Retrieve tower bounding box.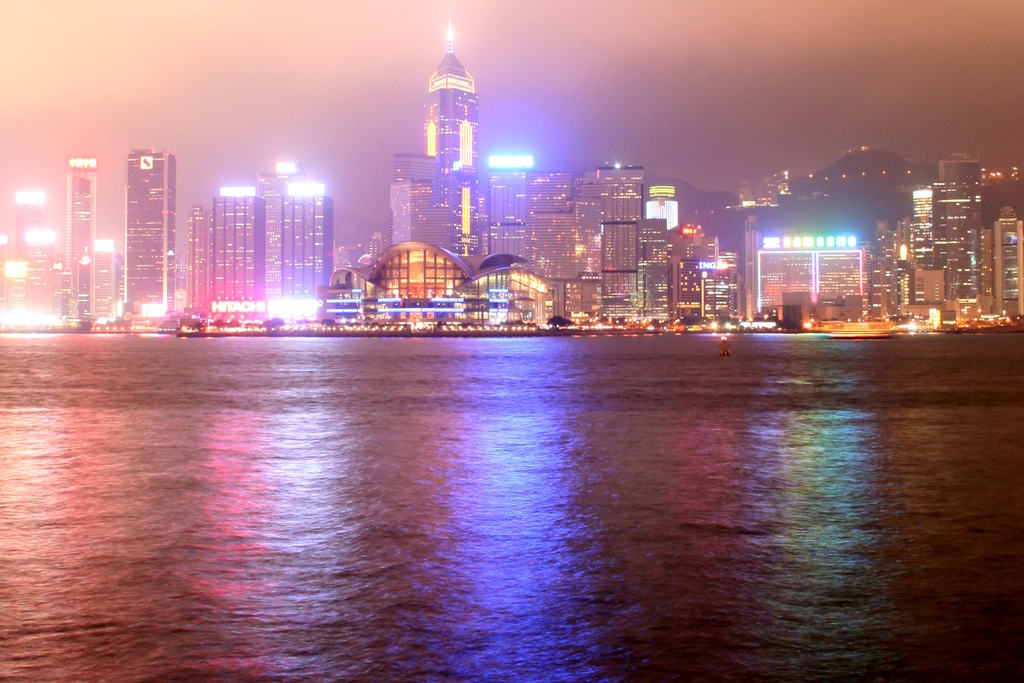
Bounding box: (x1=210, y1=191, x2=268, y2=320).
